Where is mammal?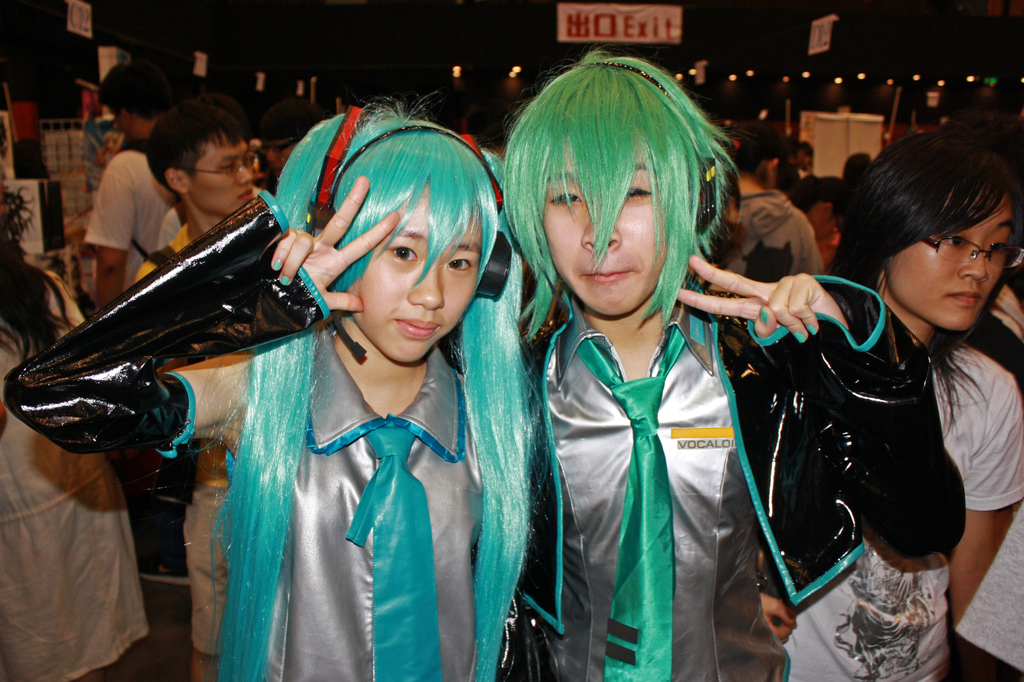
<box>1,93,532,681</box>.
